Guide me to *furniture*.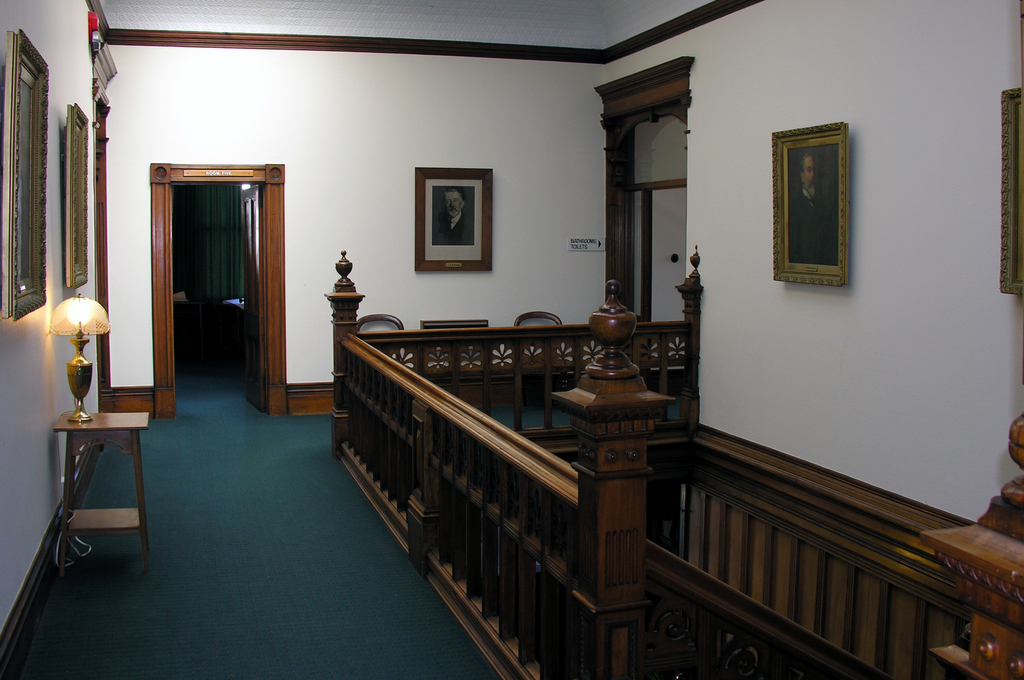
Guidance: left=507, top=307, right=579, bottom=392.
